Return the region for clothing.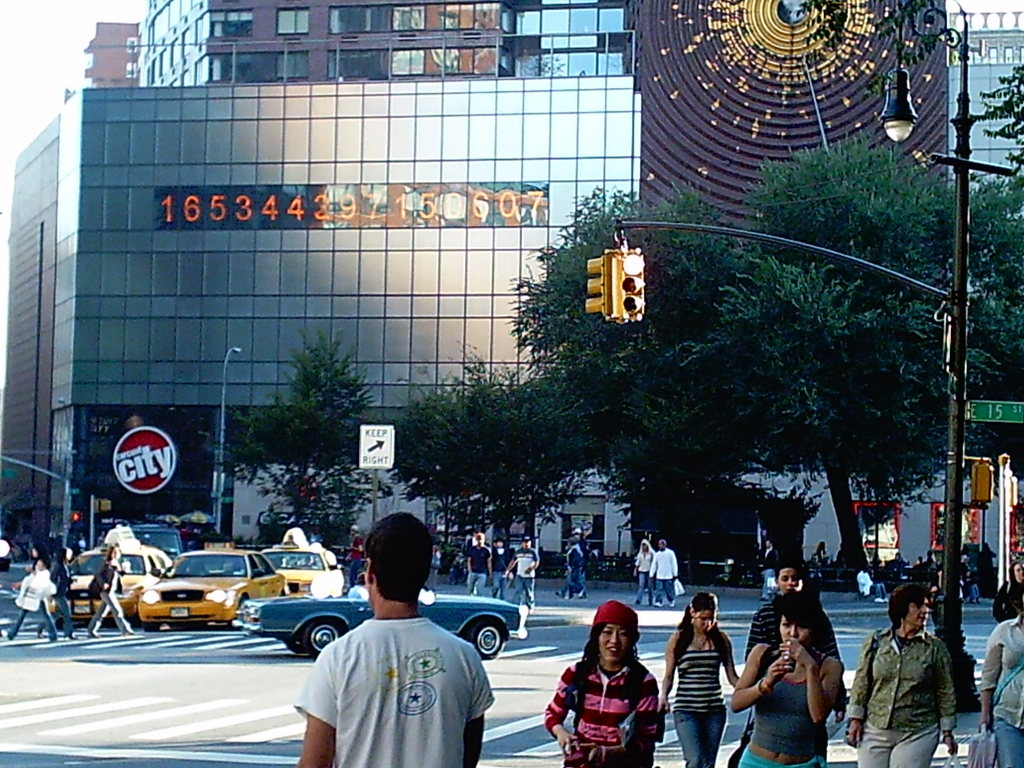
(x1=97, y1=561, x2=134, y2=638).
